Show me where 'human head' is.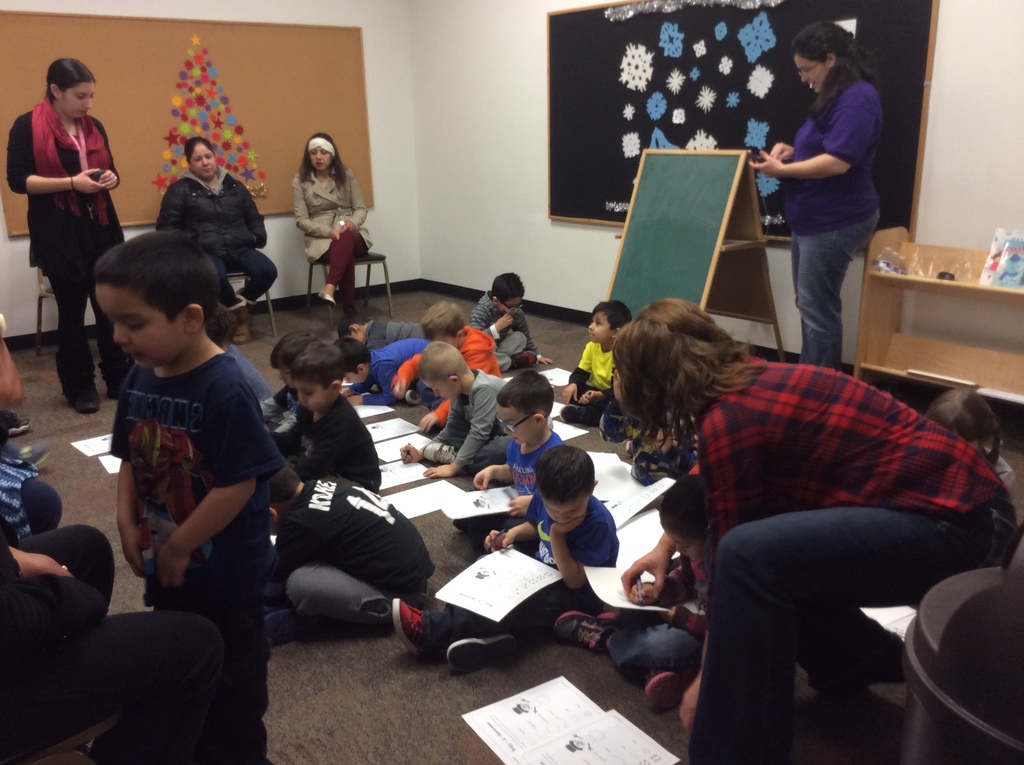
'human head' is at pyautogui.locateOnScreen(339, 309, 368, 341).
